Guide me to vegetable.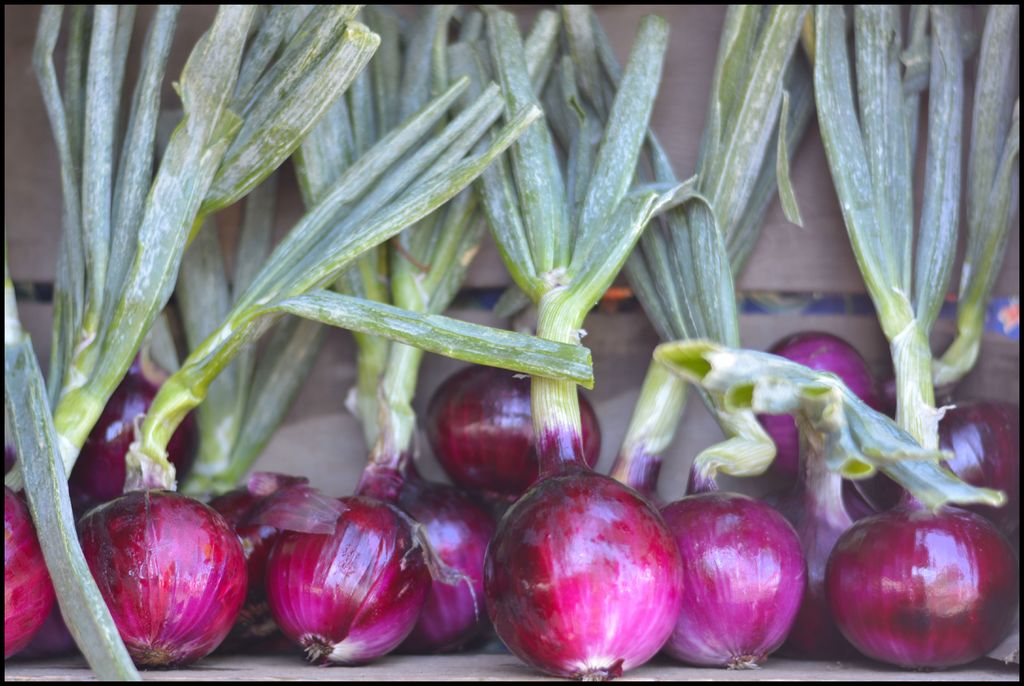
Guidance: [left=491, top=459, right=682, bottom=682].
